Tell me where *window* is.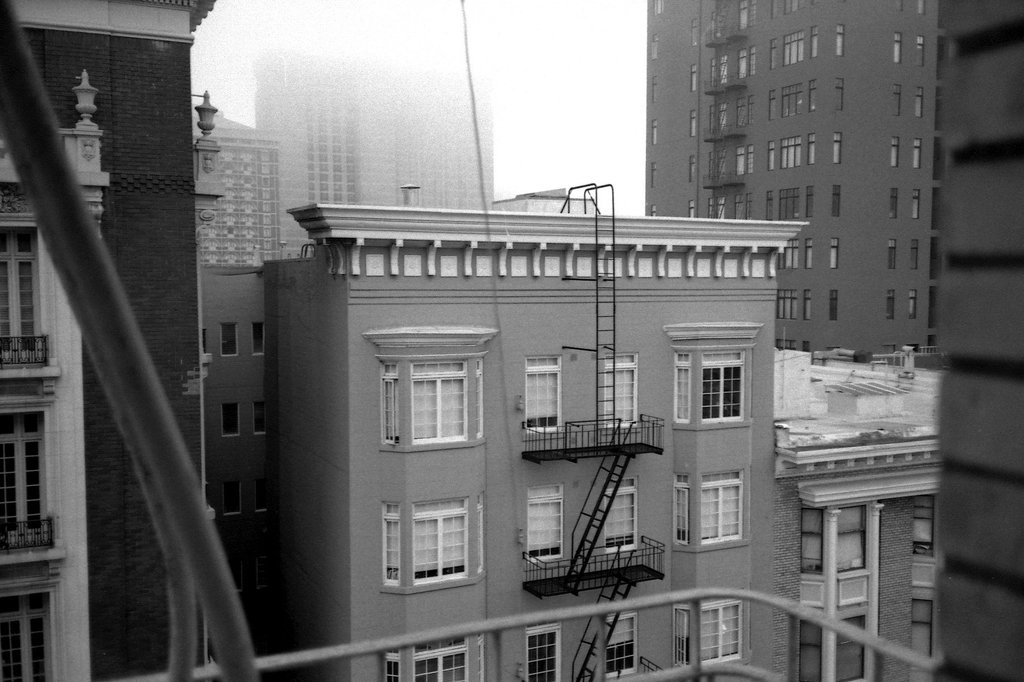
*window* is at left=383, top=497, right=400, bottom=586.
